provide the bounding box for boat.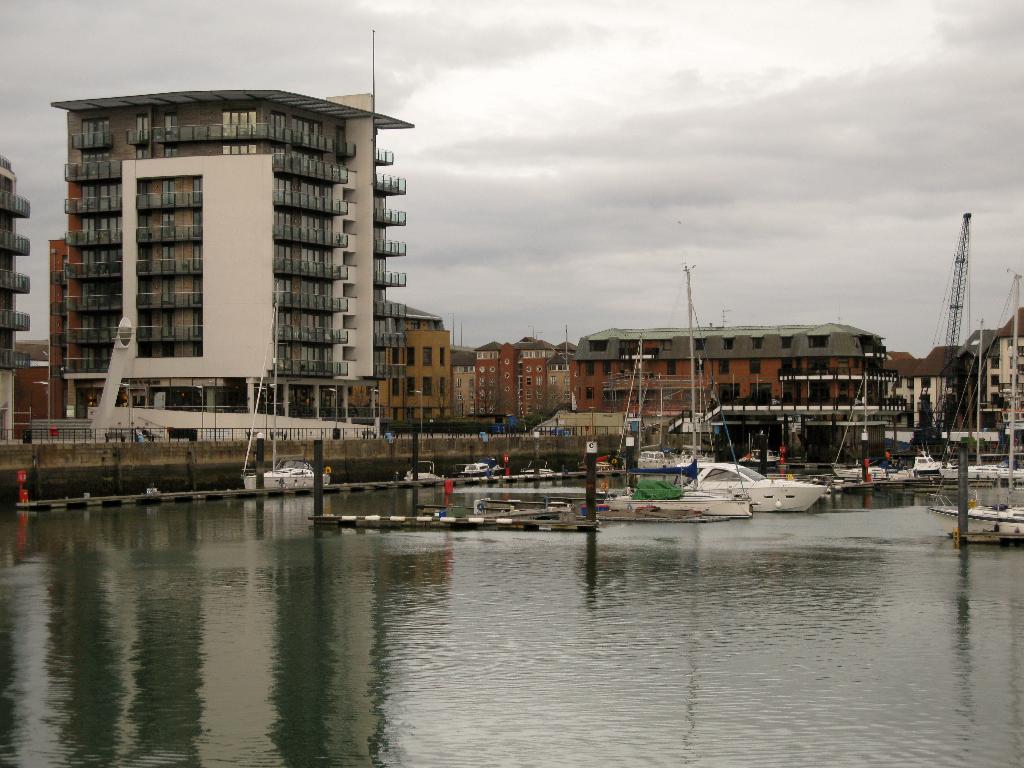
[668,257,826,520].
